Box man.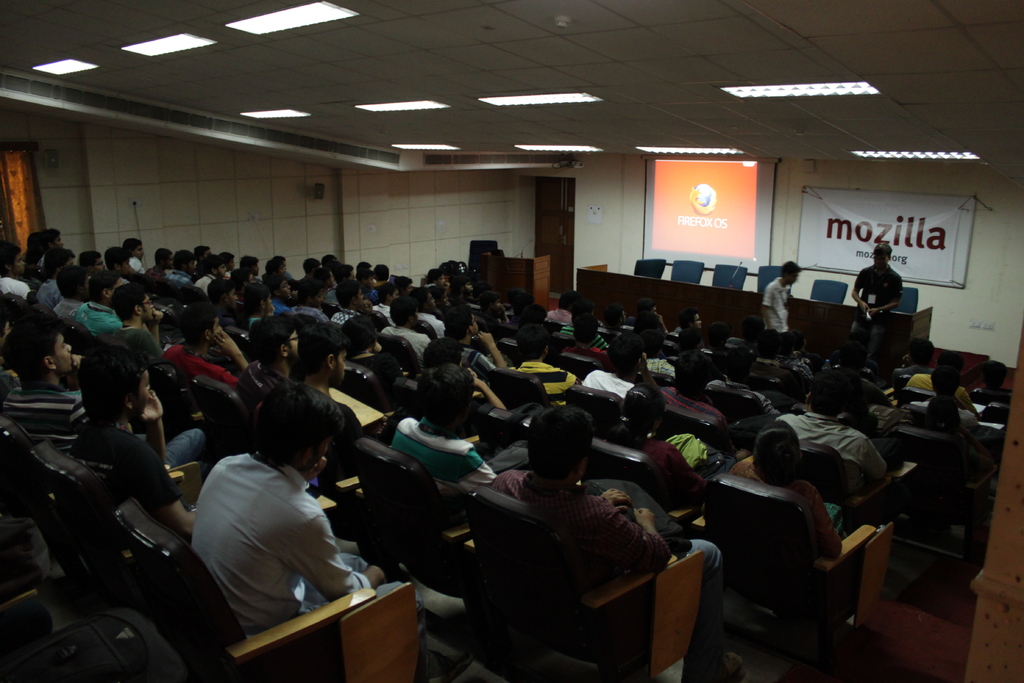
region(75, 268, 126, 332).
